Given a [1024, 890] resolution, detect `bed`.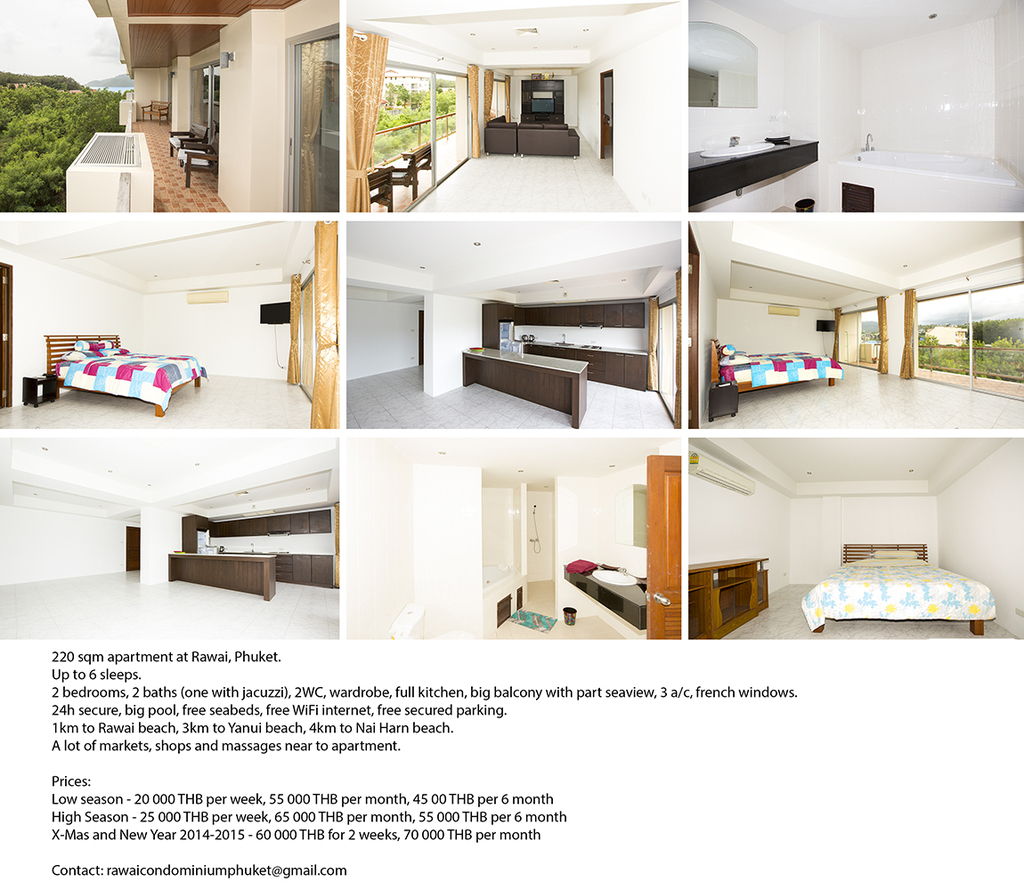
(39,338,210,410).
